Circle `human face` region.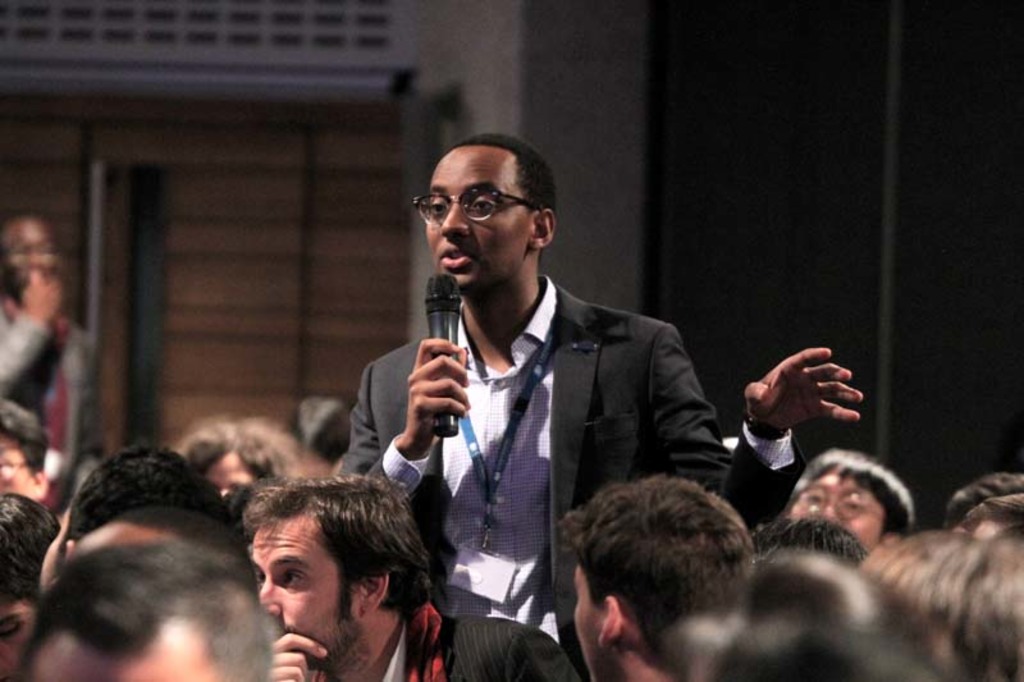
Region: x1=0, y1=438, x2=37, y2=499.
